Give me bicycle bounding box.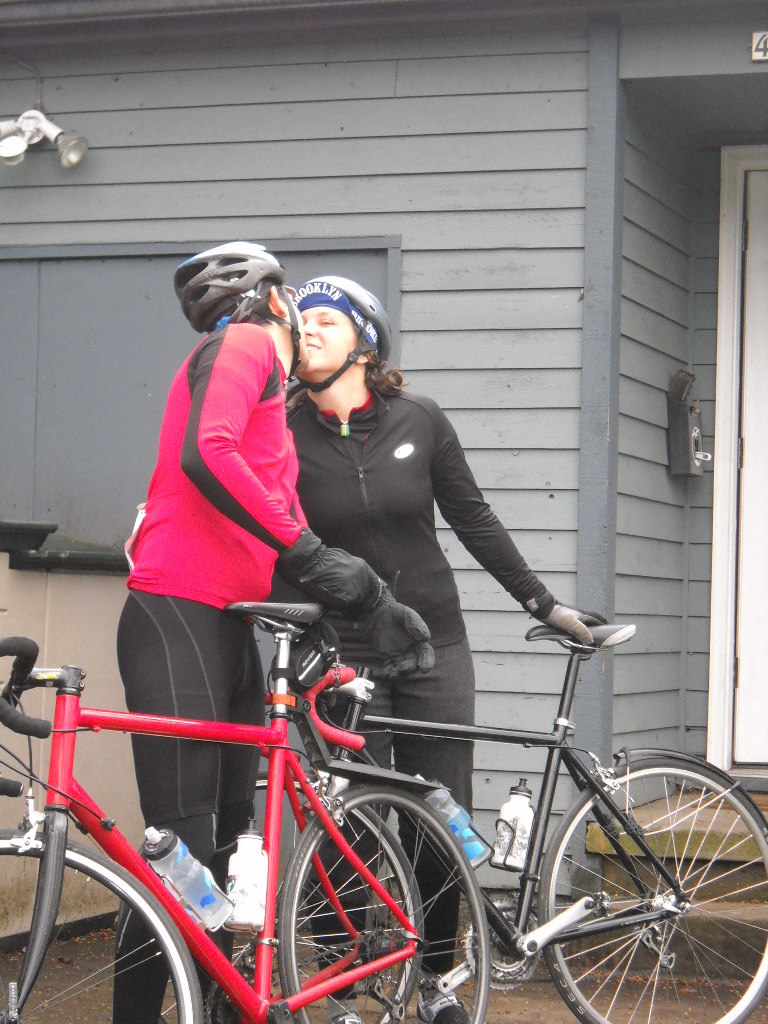
select_region(0, 597, 488, 1023).
